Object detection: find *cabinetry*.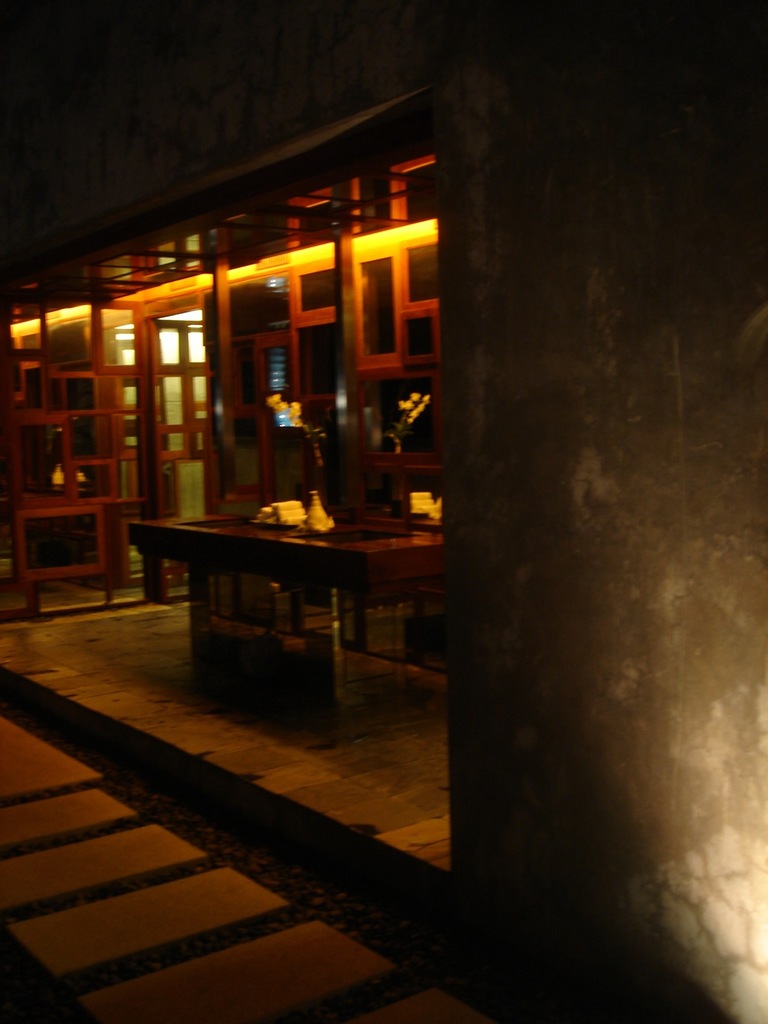
0 365 134 502.
